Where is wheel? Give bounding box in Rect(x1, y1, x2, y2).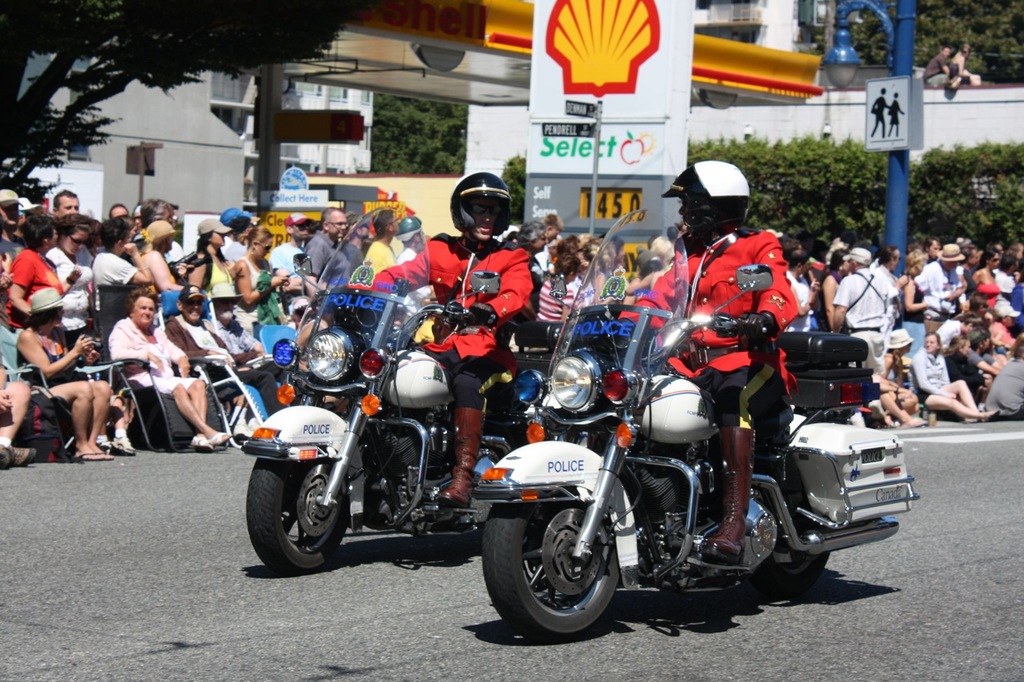
Rect(493, 488, 625, 636).
